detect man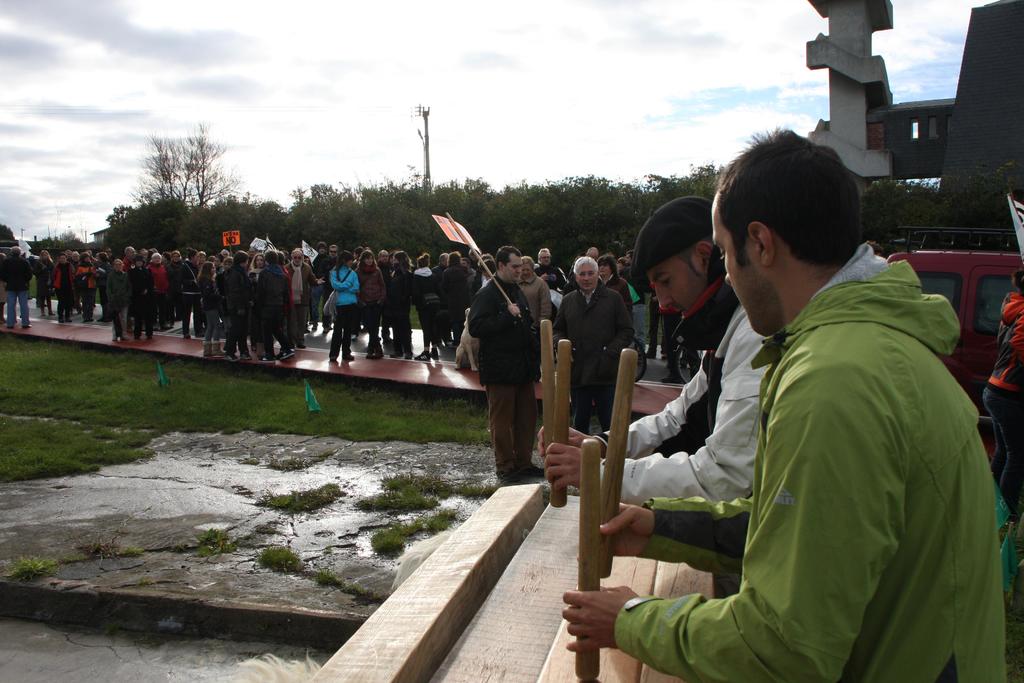
(567,246,601,277)
